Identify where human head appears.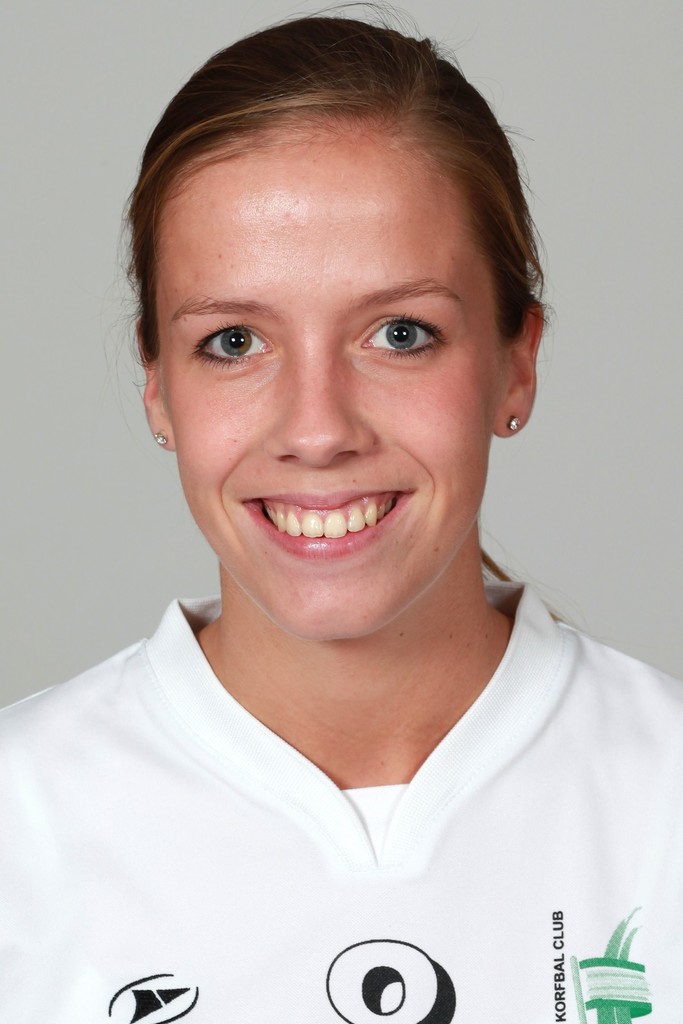
Appears at 113/0/572/637.
